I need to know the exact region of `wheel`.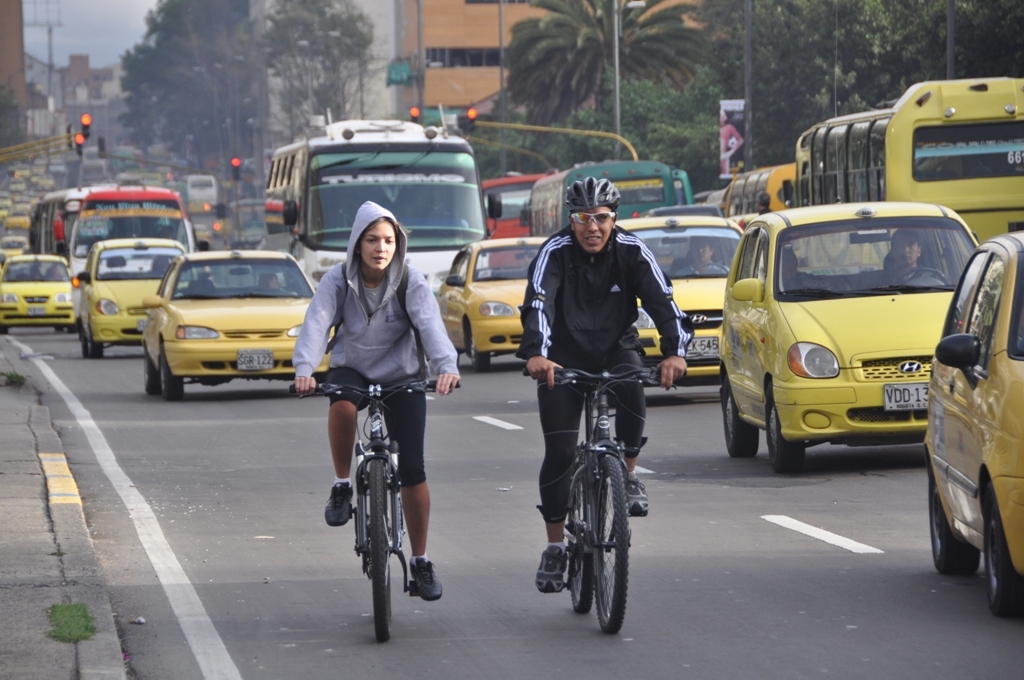
Region: 688,263,730,276.
